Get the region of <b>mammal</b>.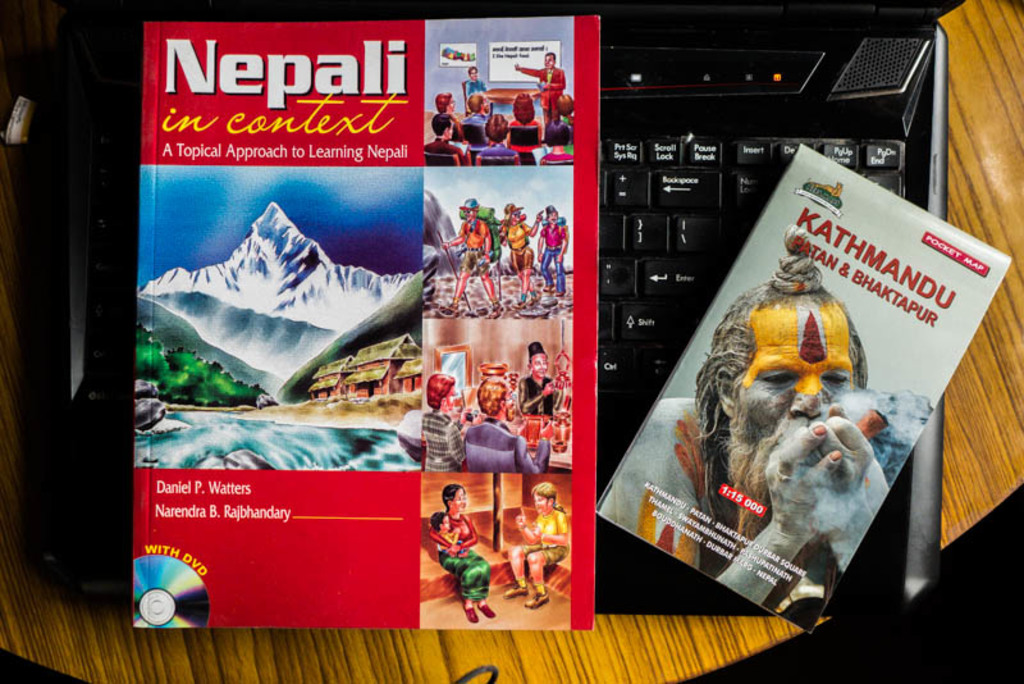
BBox(415, 370, 466, 471).
